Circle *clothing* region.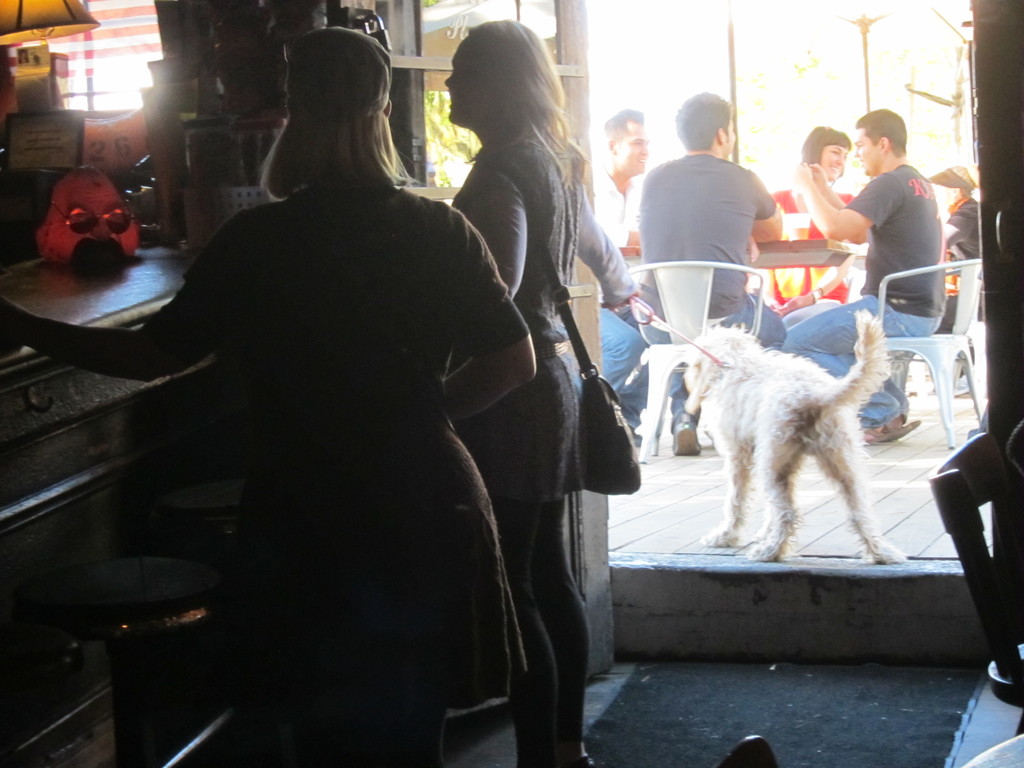
Region: {"left": 438, "top": 113, "right": 639, "bottom": 761}.
